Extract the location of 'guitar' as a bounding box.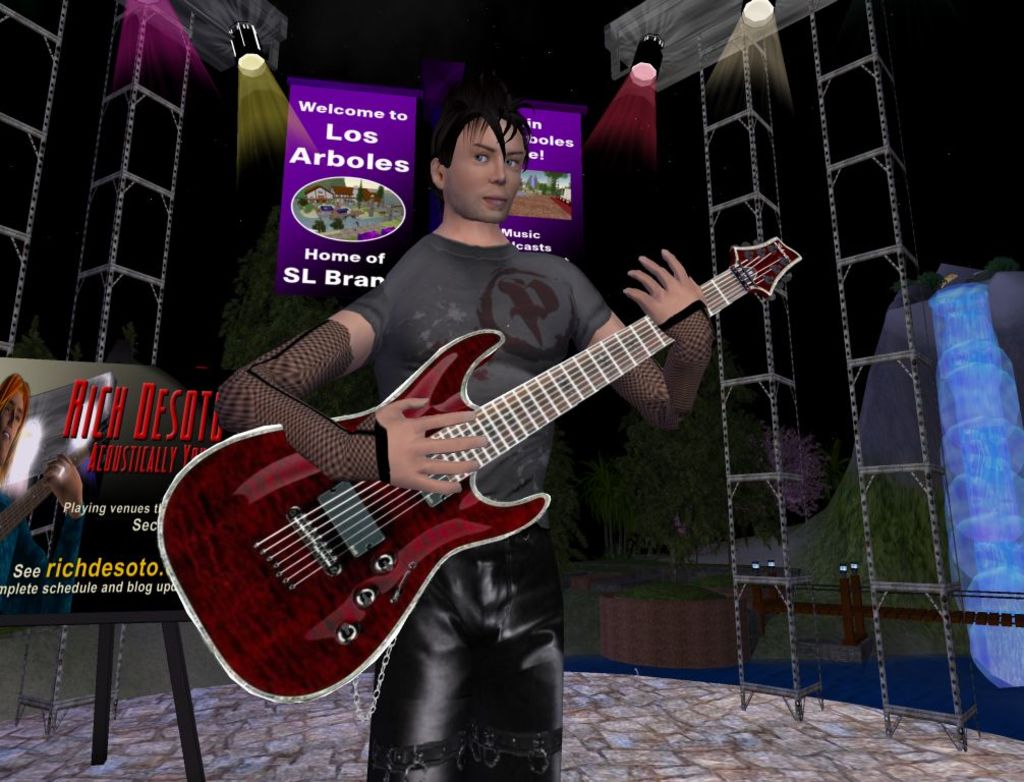
<box>166,216,816,717</box>.
